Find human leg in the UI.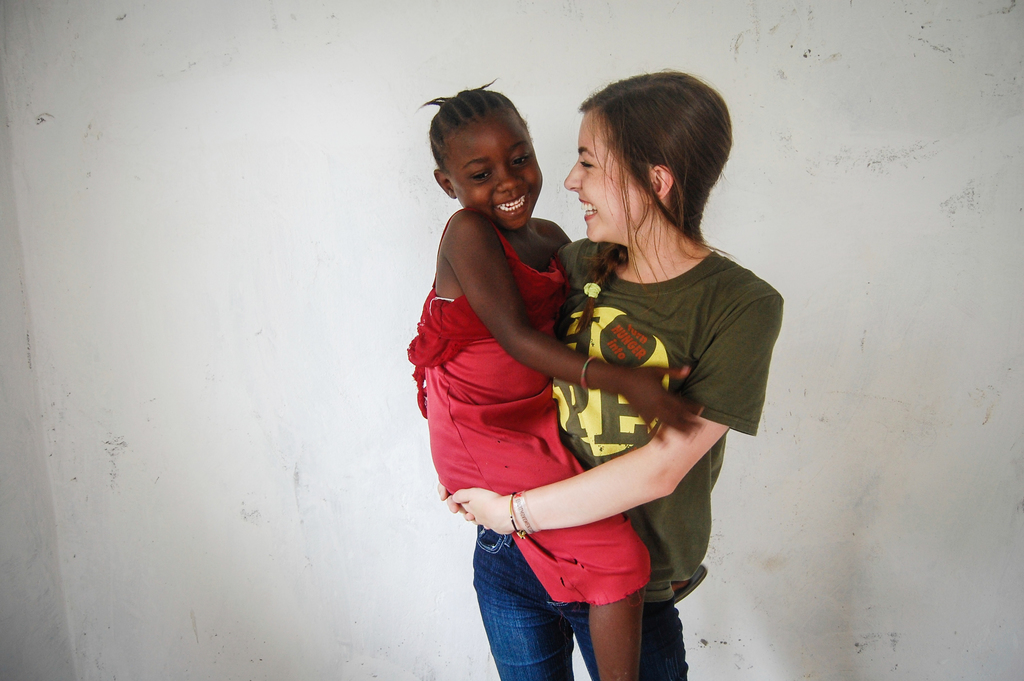
UI element at x1=671 y1=563 x2=710 y2=604.
